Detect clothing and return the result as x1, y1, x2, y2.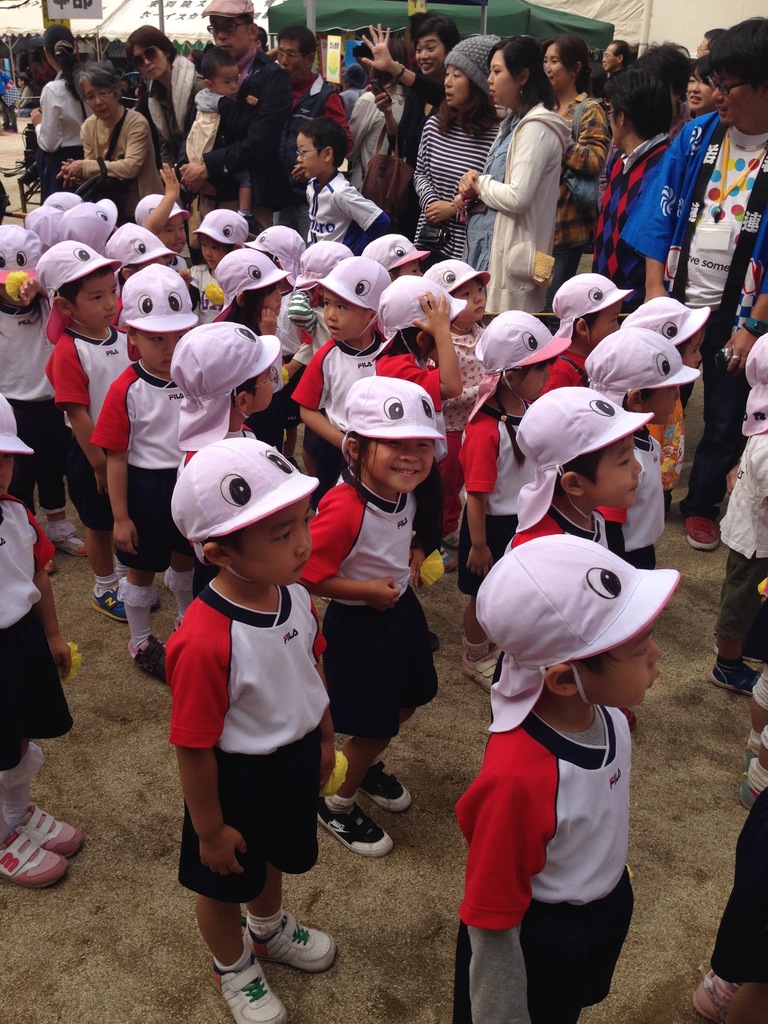
316, 463, 438, 722.
